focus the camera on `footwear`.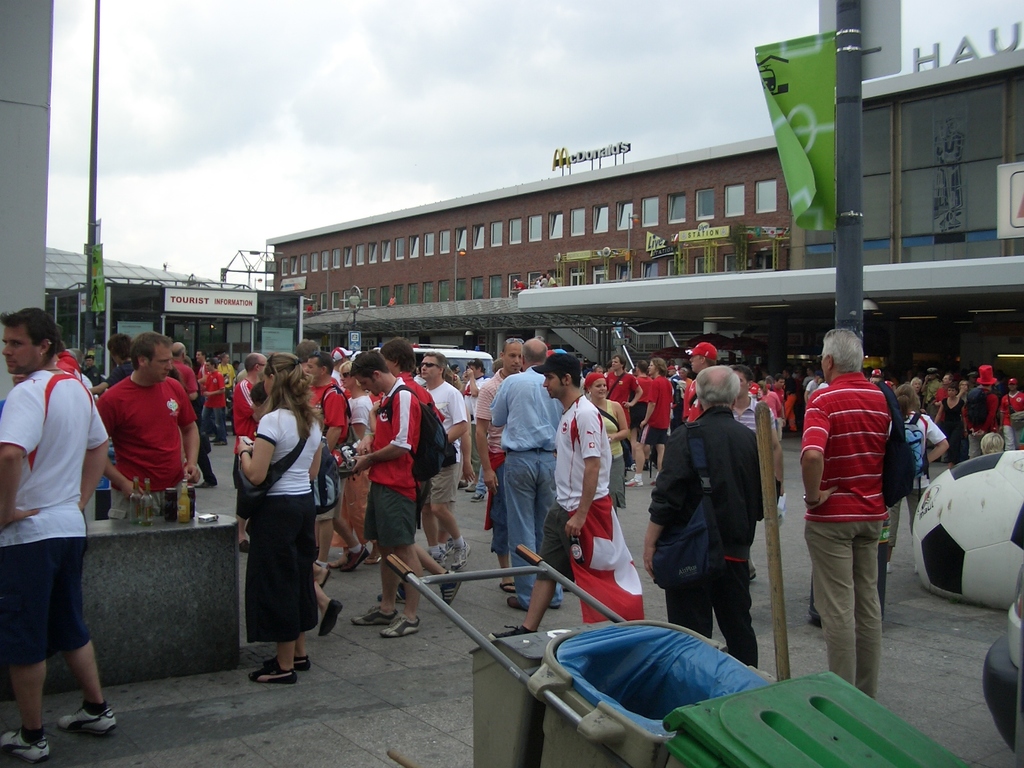
Focus region: BBox(449, 540, 472, 573).
